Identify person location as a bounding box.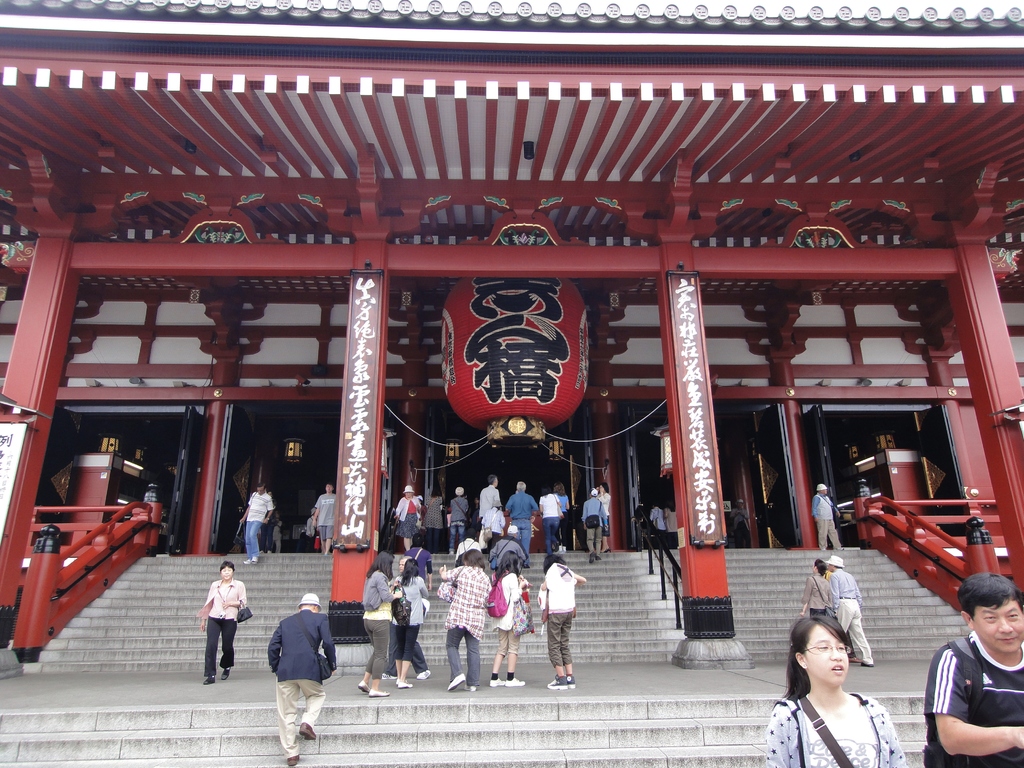
424/483/444/550.
